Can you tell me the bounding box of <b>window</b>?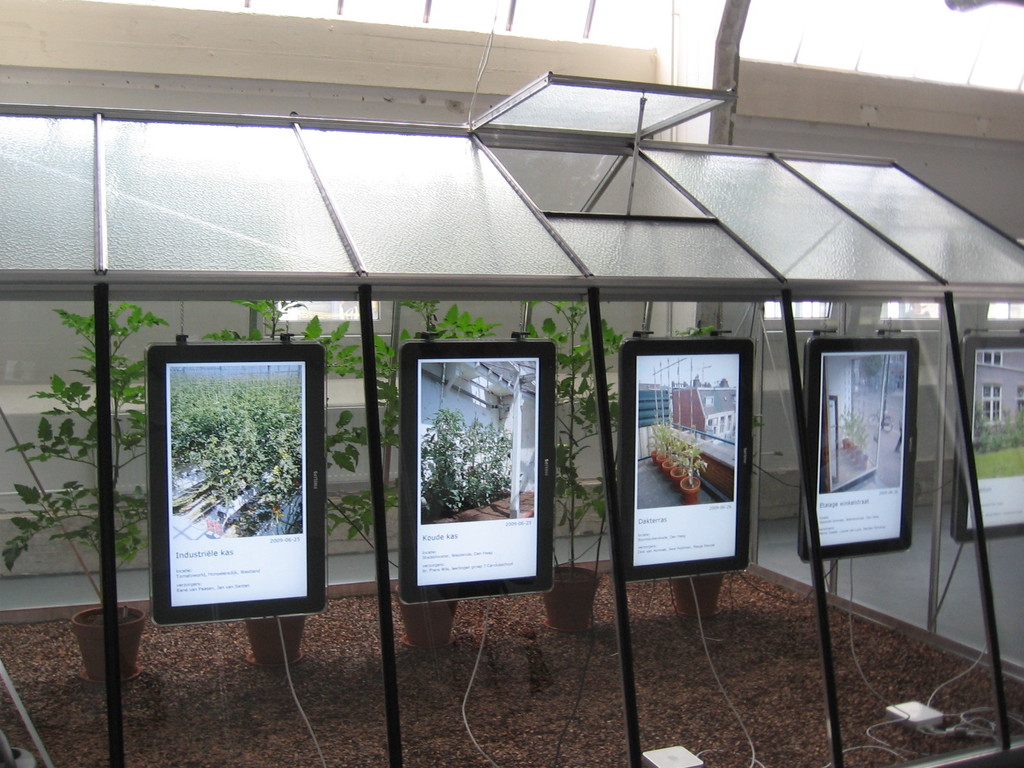
(x1=1020, y1=397, x2=1023, y2=424).
